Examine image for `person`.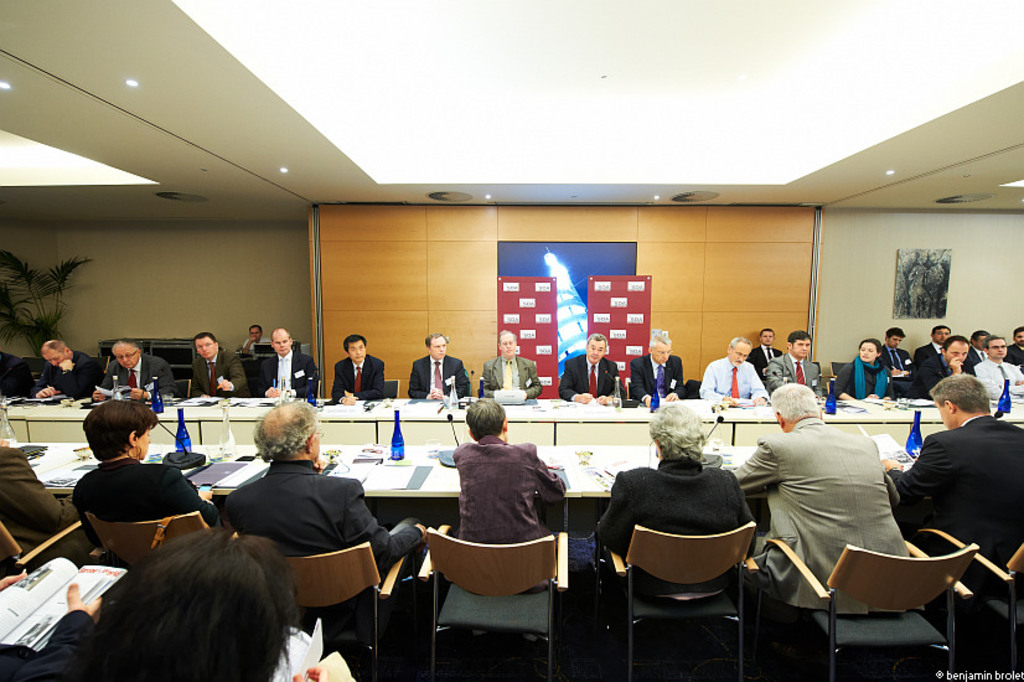
Examination result: 237/322/265/352.
